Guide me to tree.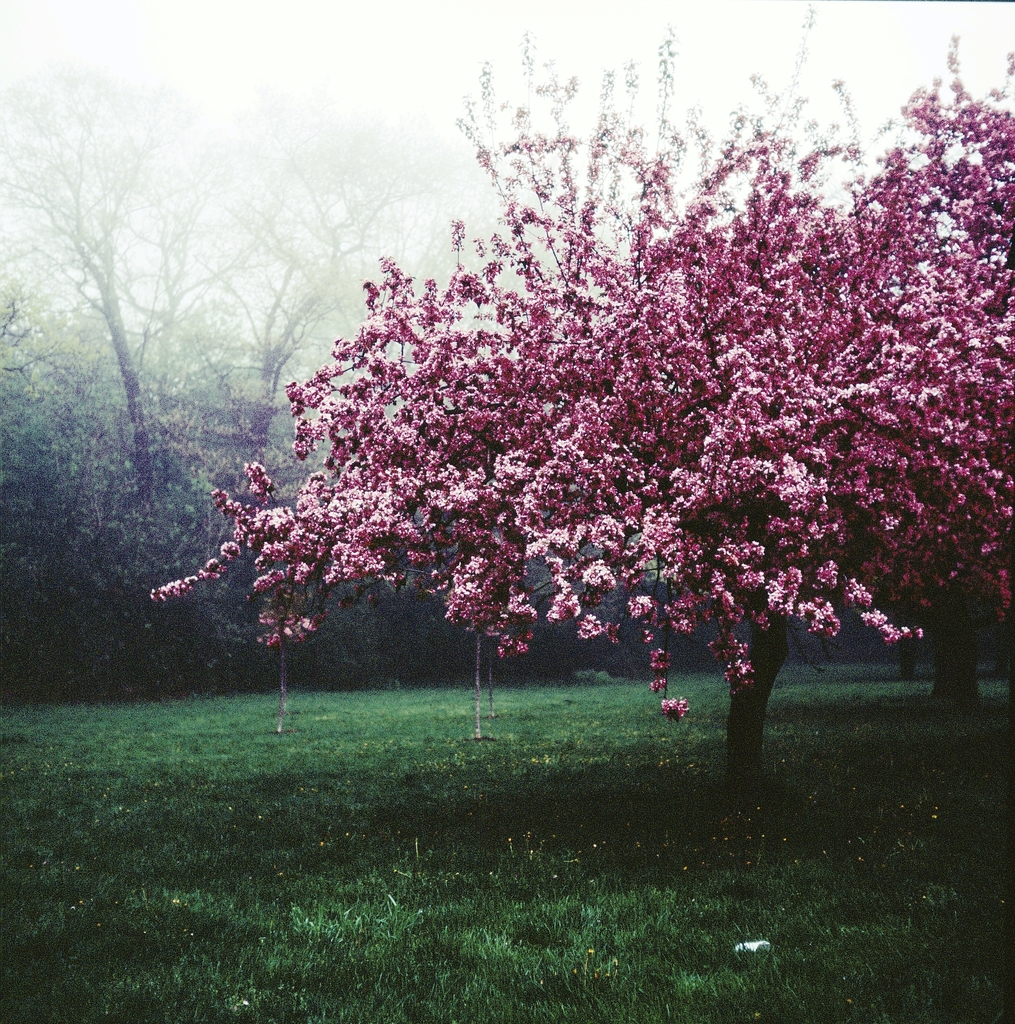
Guidance: select_region(190, 50, 970, 756).
